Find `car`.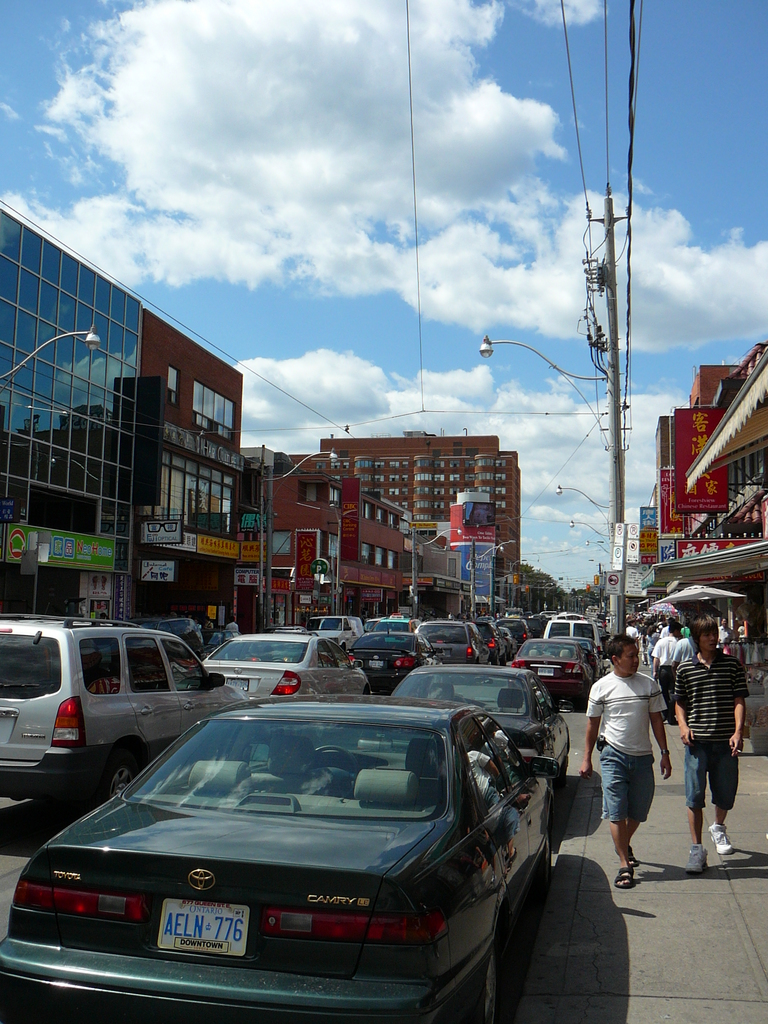
crop(412, 614, 499, 669).
